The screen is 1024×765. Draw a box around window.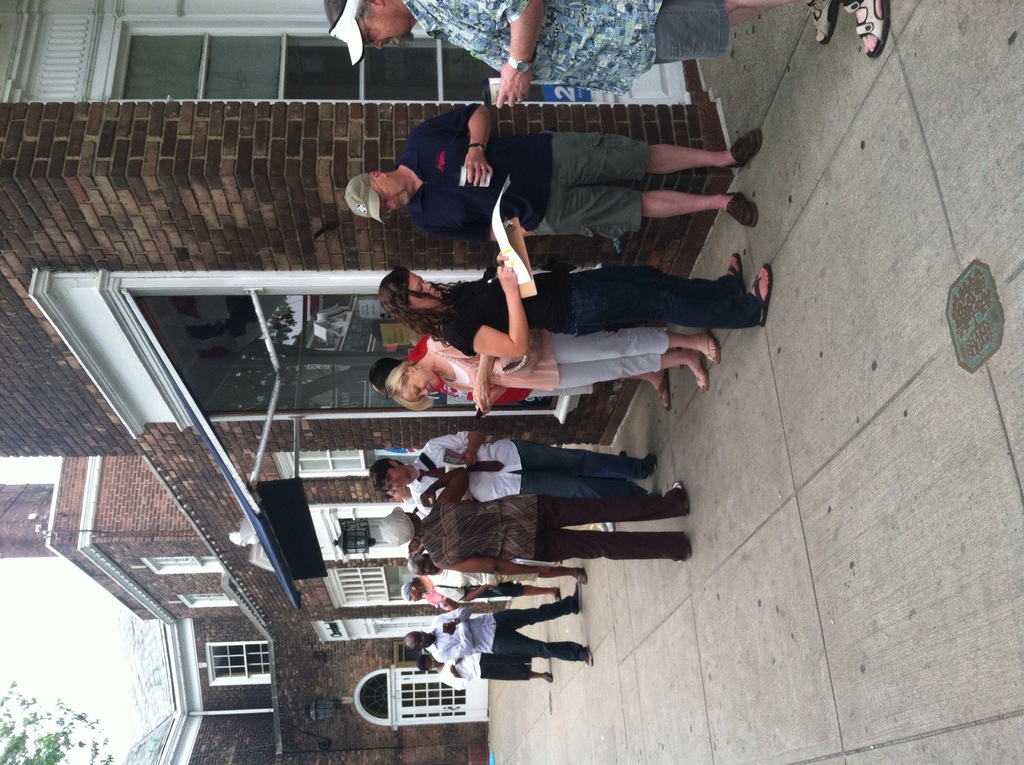
left=143, top=549, right=221, bottom=577.
